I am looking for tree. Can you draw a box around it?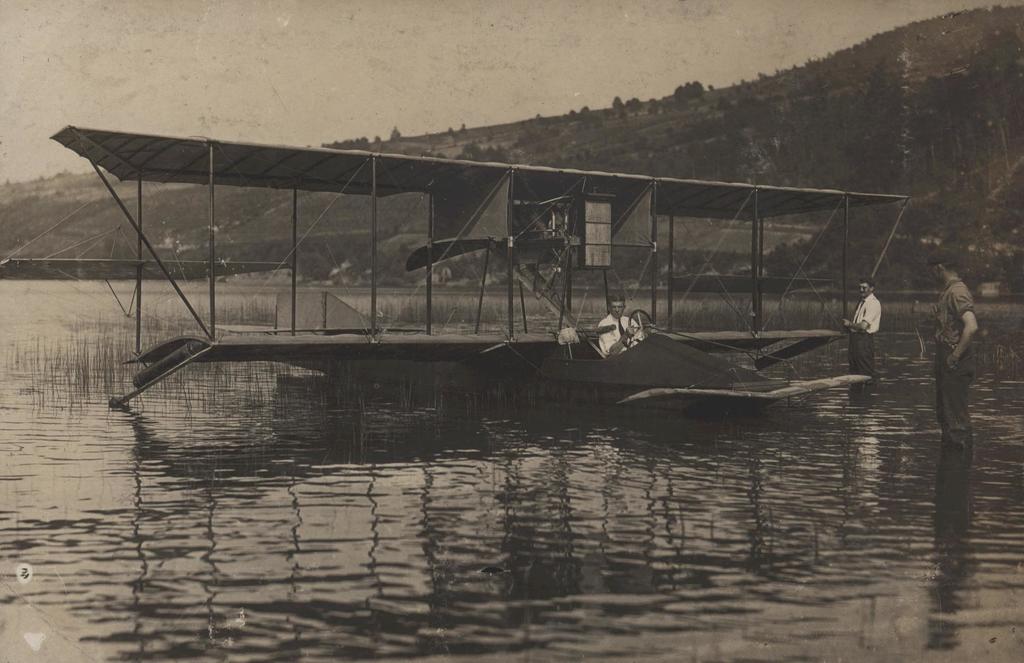
Sure, the bounding box is box=[623, 96, 647, 114].
